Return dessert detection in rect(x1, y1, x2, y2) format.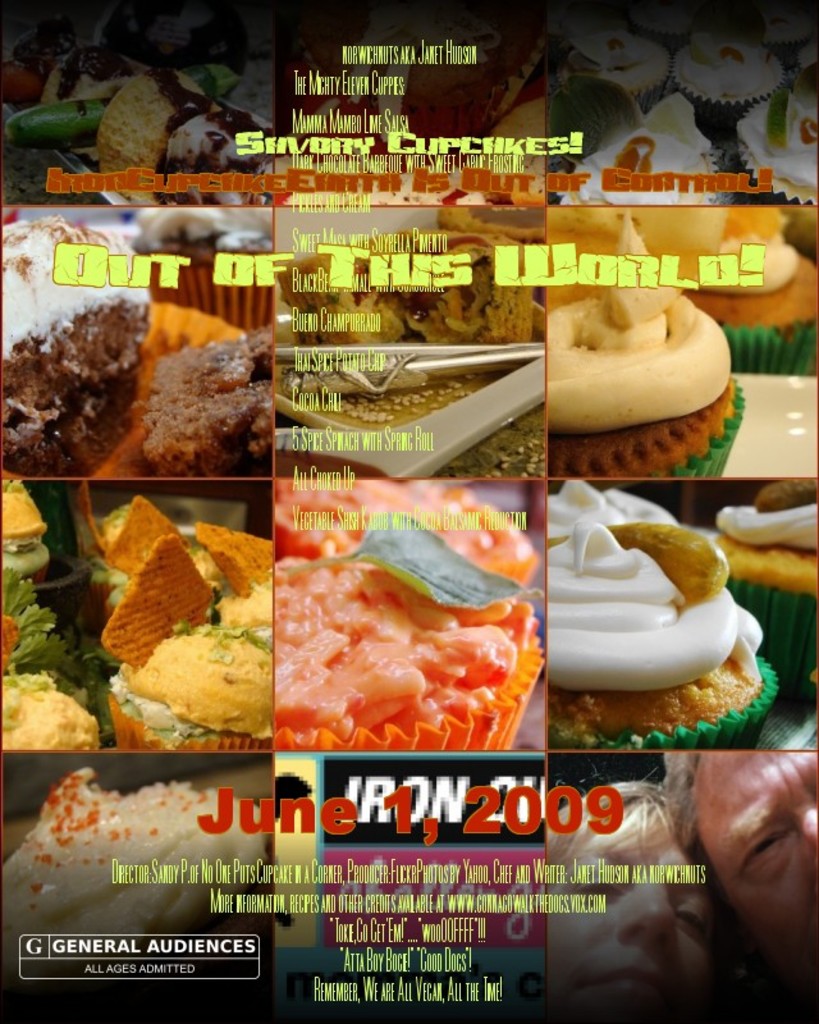
rect(663, 27, 773, 132).
